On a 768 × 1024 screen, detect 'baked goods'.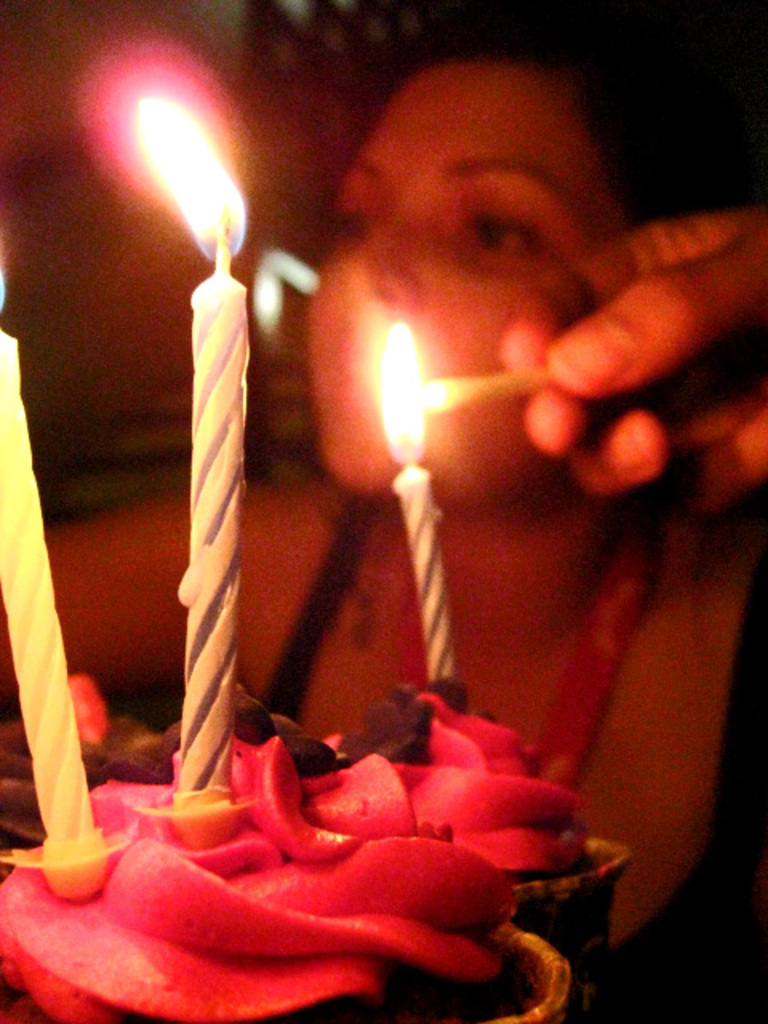
[x1=10, y1=709, x2=621, y2=1002].
